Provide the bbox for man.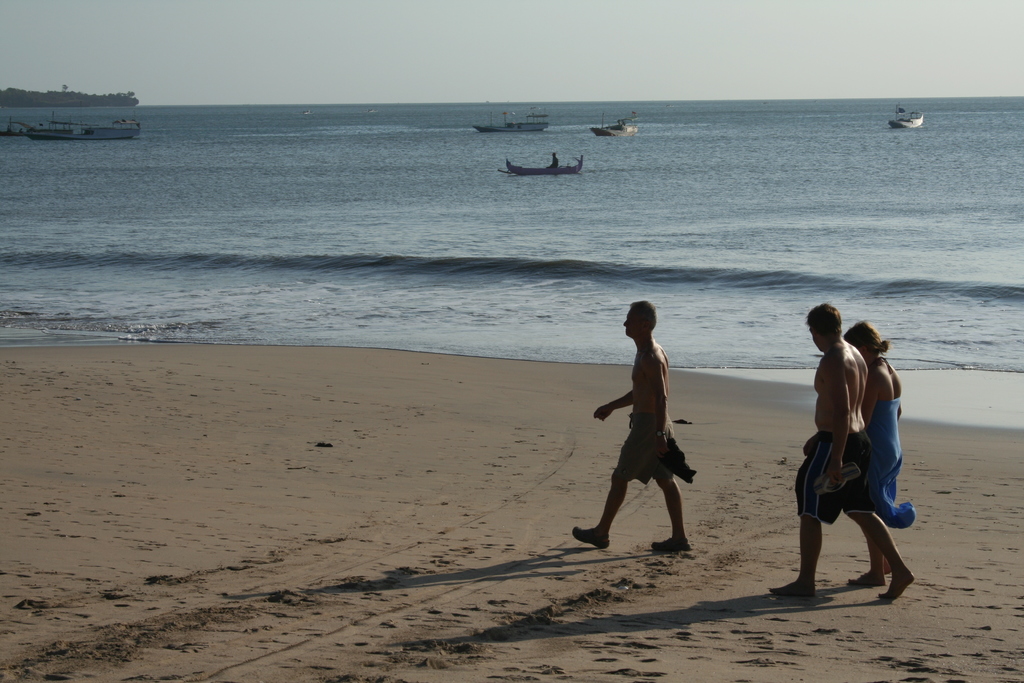
locate(781, 306, 919, 605).
